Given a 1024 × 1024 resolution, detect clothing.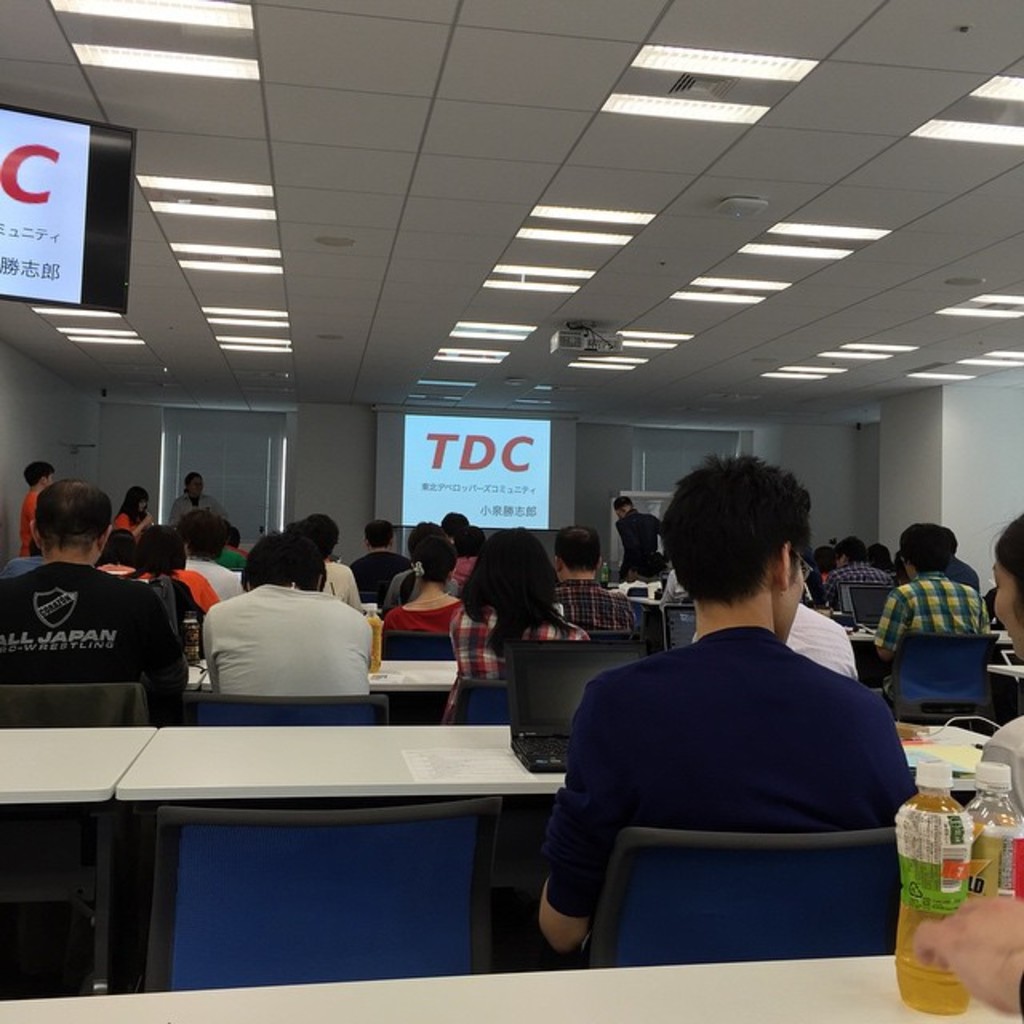
(left=813, top=566, right=826, bottom=584).
